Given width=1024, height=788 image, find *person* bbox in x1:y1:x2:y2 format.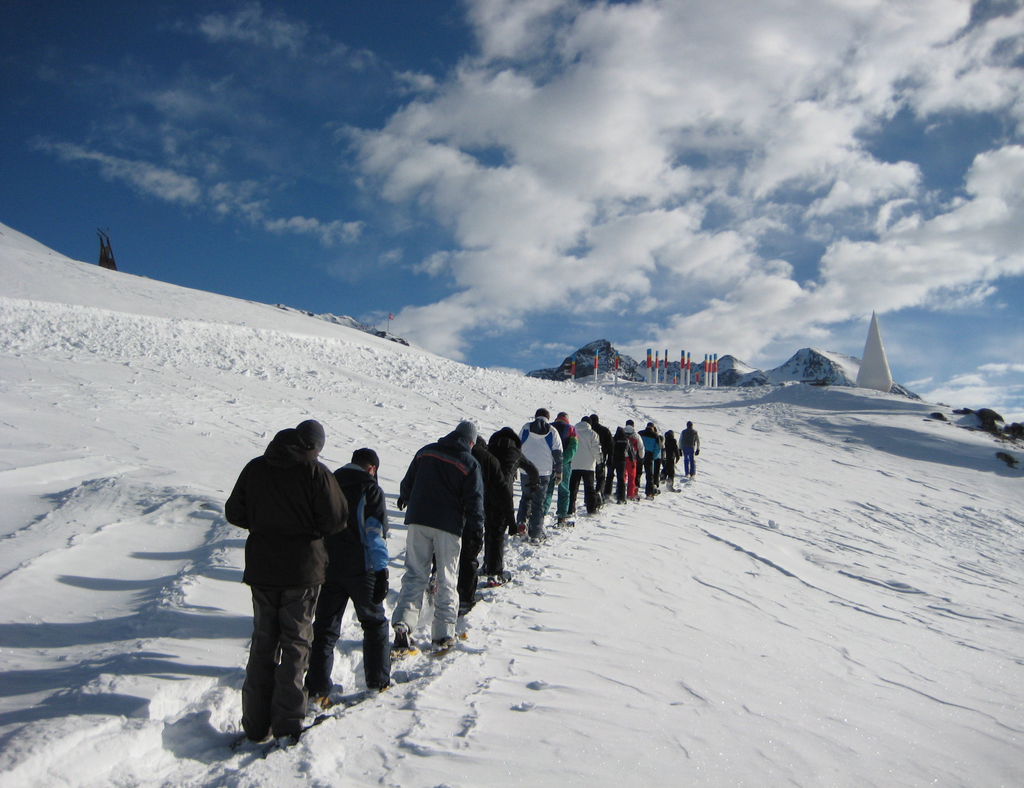
589:413:617:501.
